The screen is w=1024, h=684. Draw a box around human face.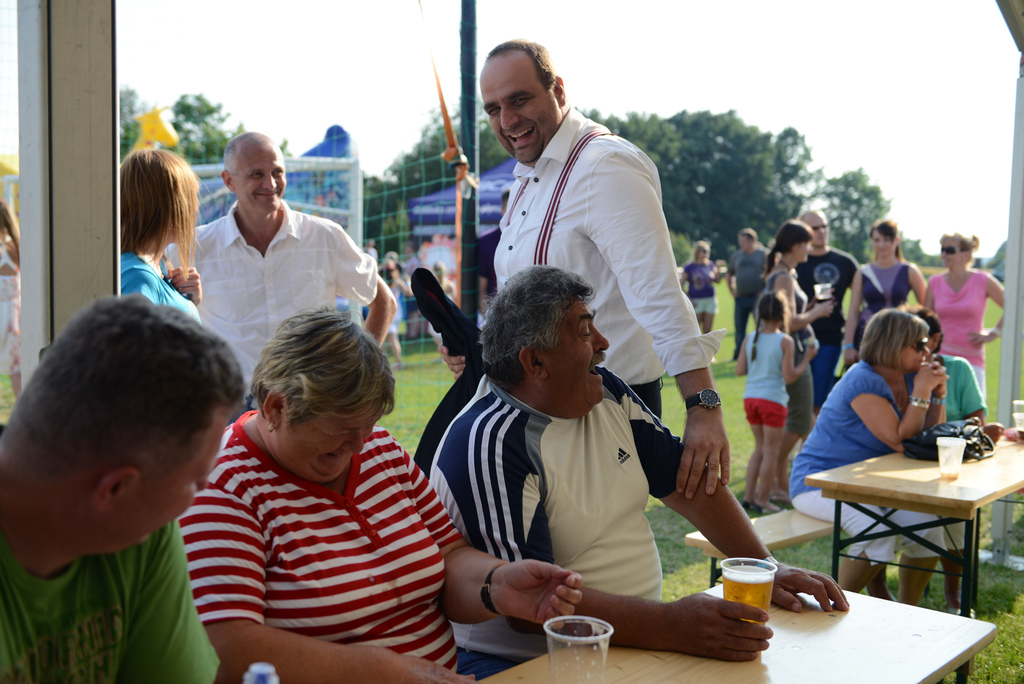
bbox=[239, 151, 282, 216].
